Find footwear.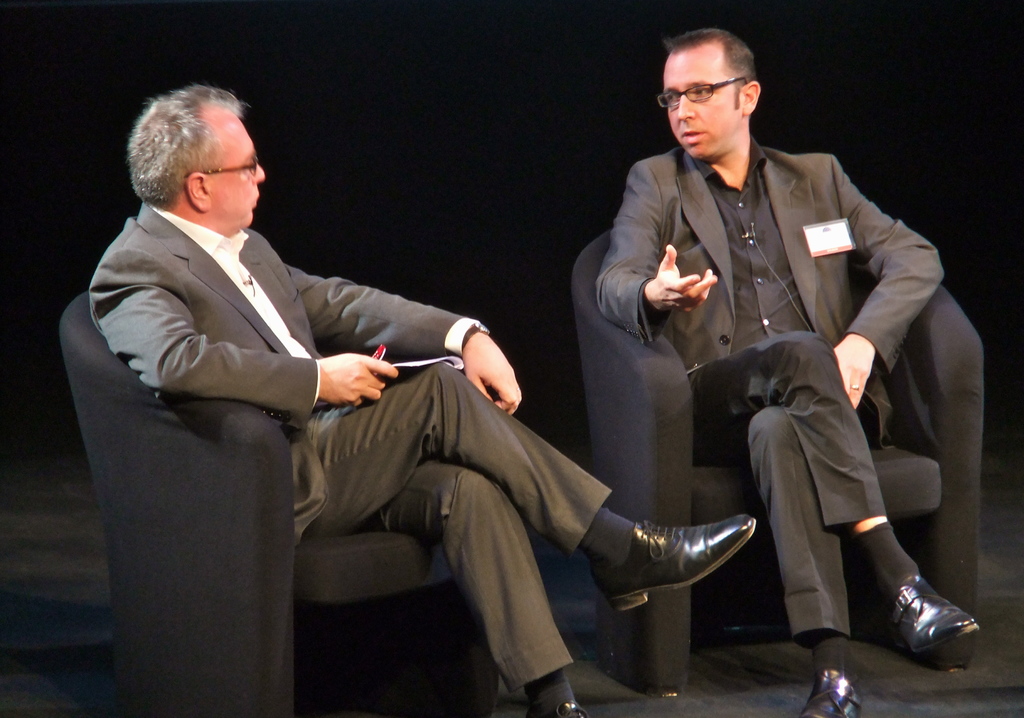
x1=525, y1=696, x2=593, y2=717.
